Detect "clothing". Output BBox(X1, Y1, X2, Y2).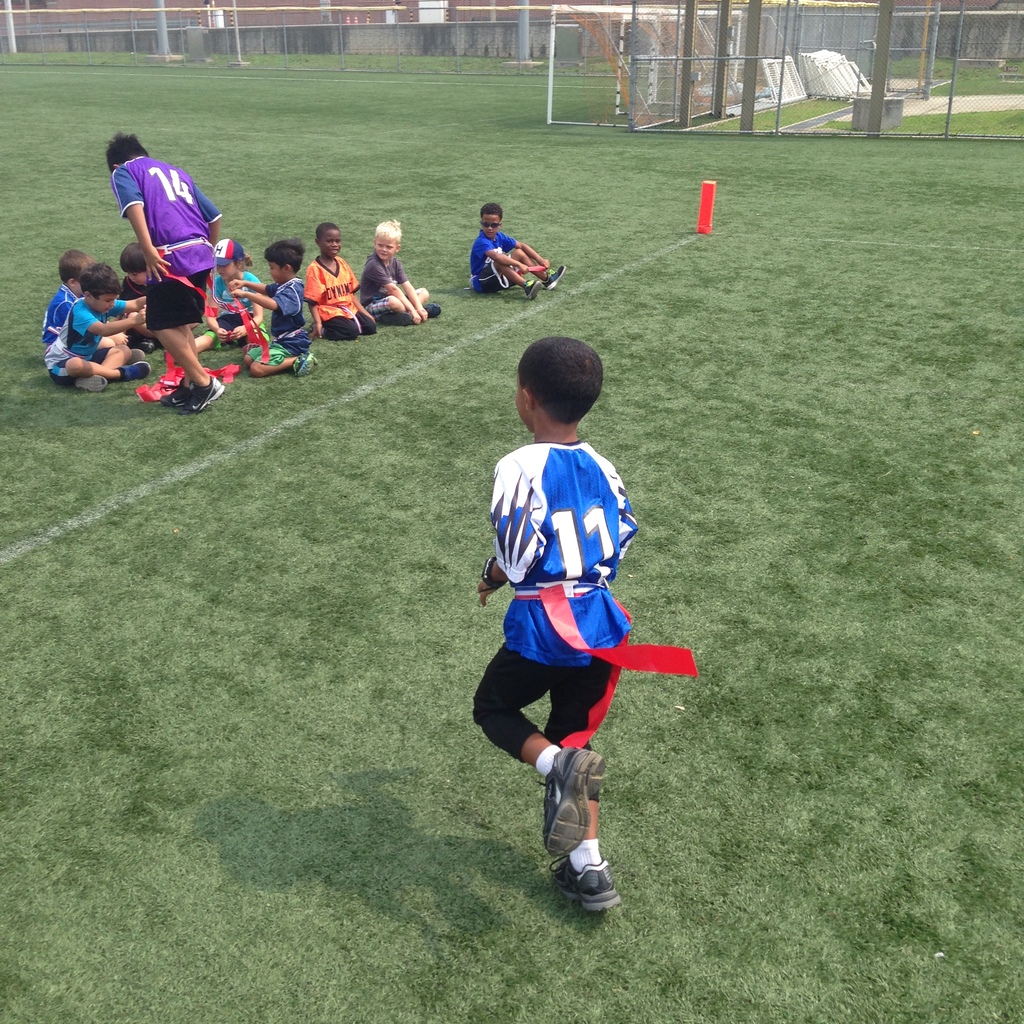
BBox(302, 250, 378, 340).
